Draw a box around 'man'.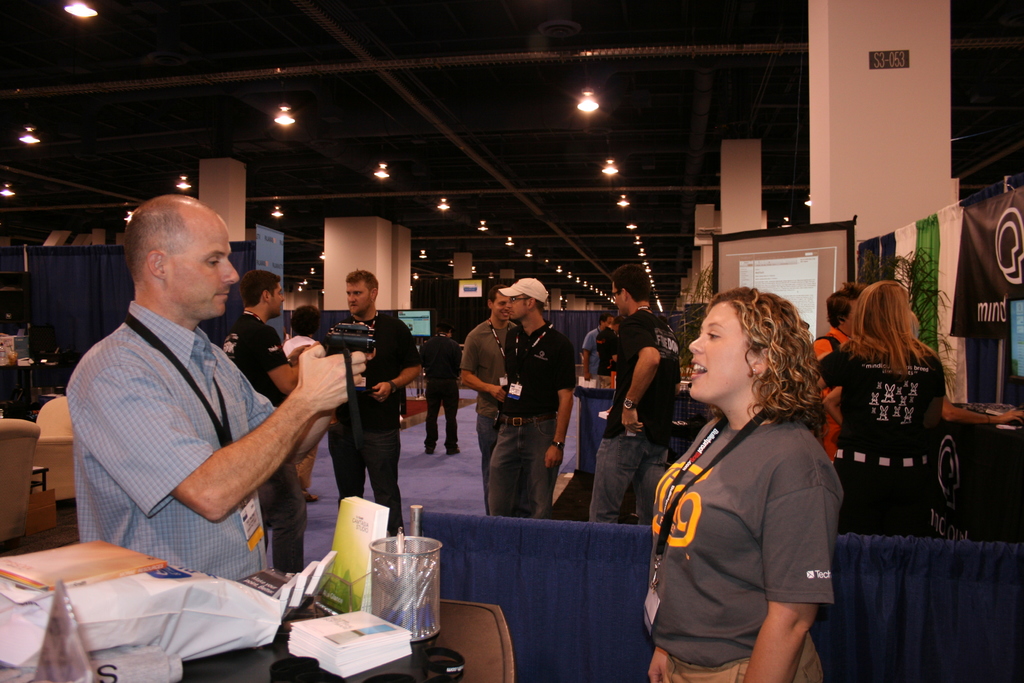
bbox=(468, 288, 513, 454).
